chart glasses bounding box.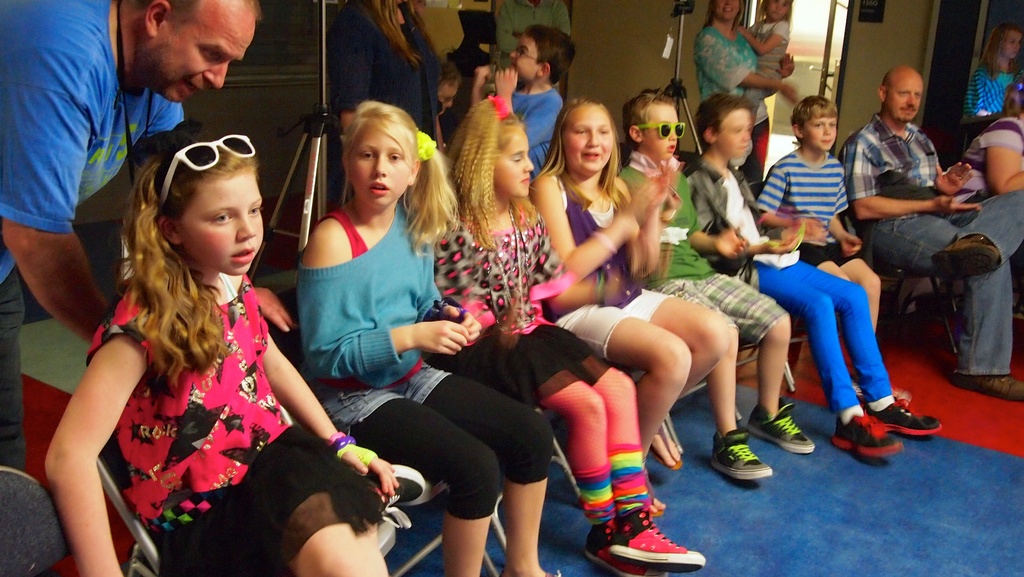
Charted: 516/47/541/63.
